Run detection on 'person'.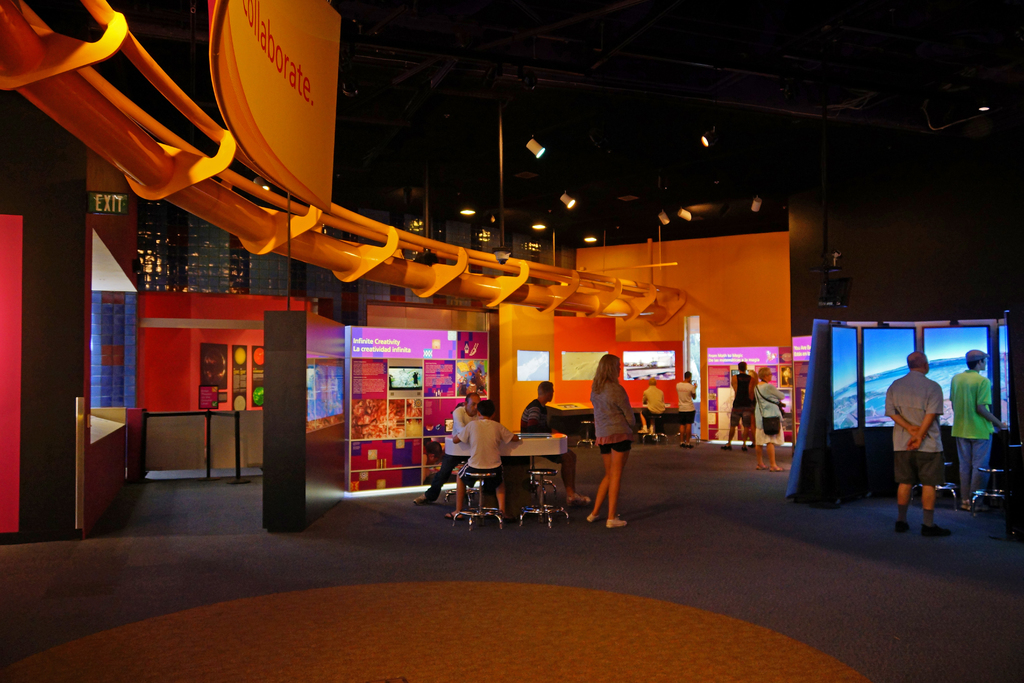
Result: (884,352,947,536).
